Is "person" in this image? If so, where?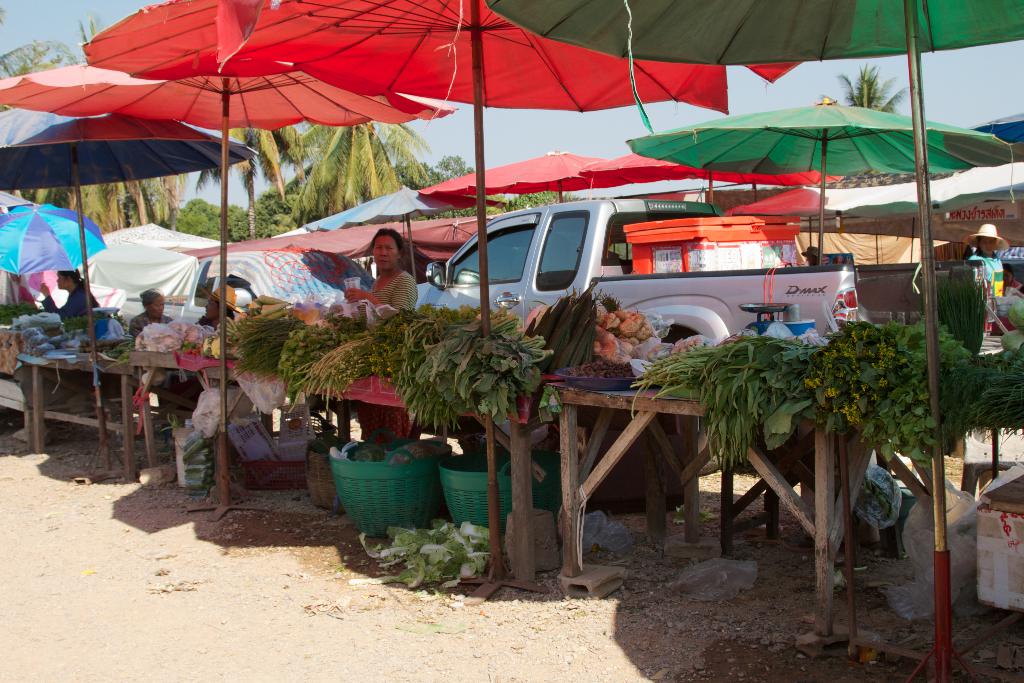
Yes, at 969/227/1009/336.
